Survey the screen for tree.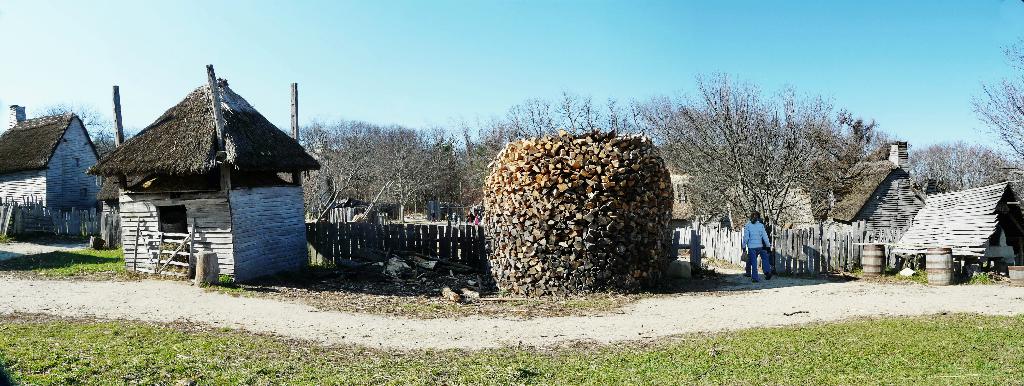
Survey found: box=[31, 97, 141, 150].
